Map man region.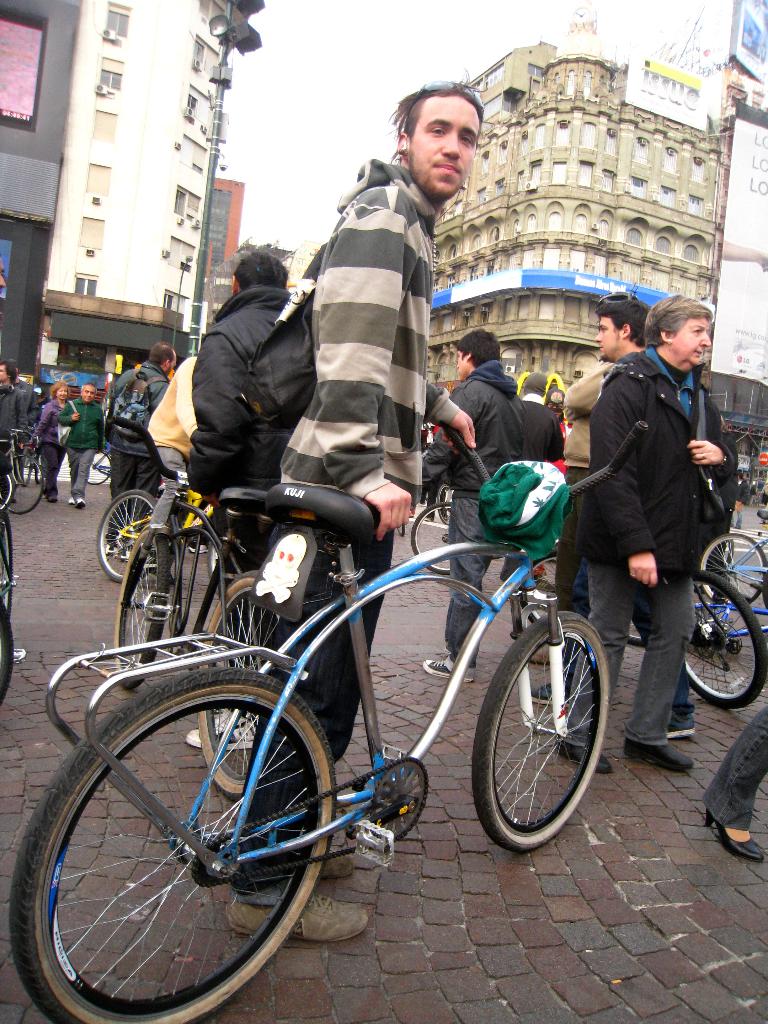
Mapped to 232:69:476:948.
